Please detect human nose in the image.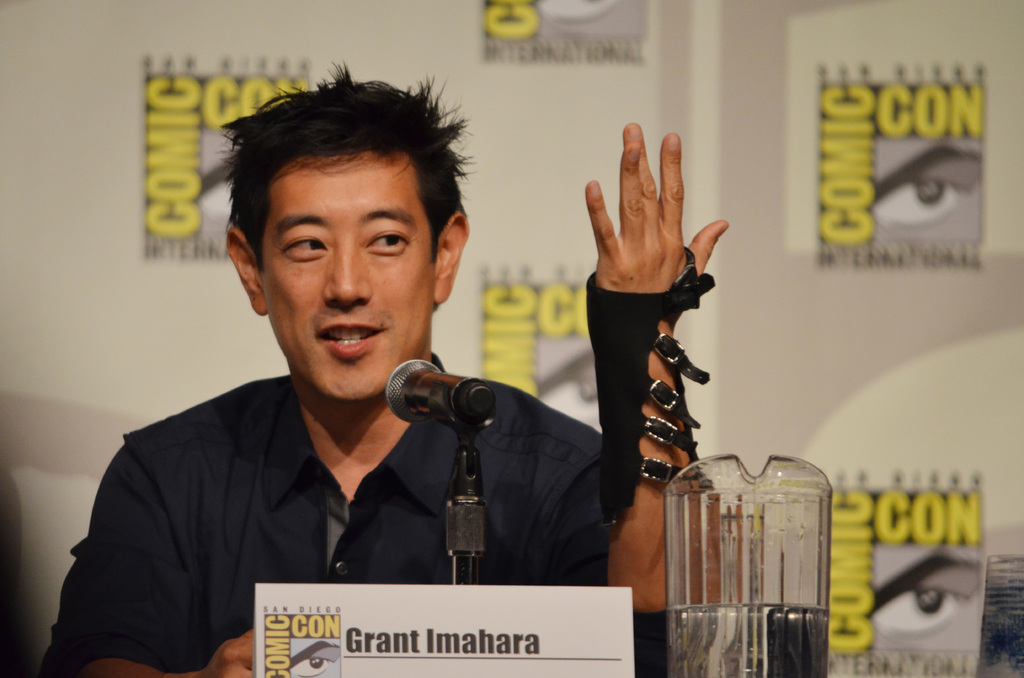
(320,244,372,307).
